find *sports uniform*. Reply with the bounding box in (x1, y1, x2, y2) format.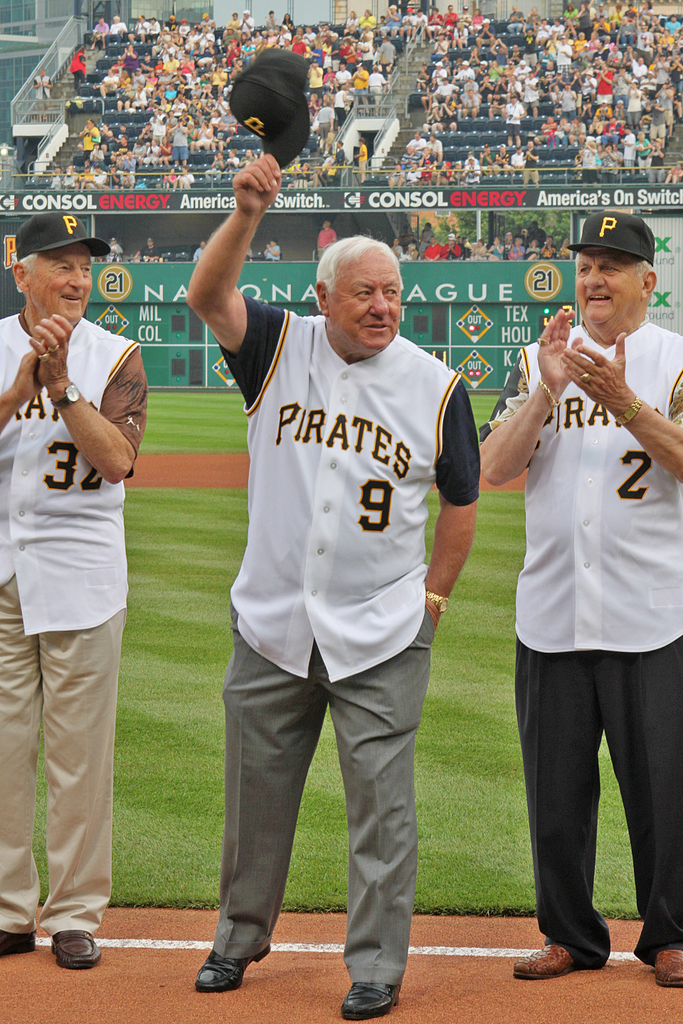
(218, 298, 492, 986).
